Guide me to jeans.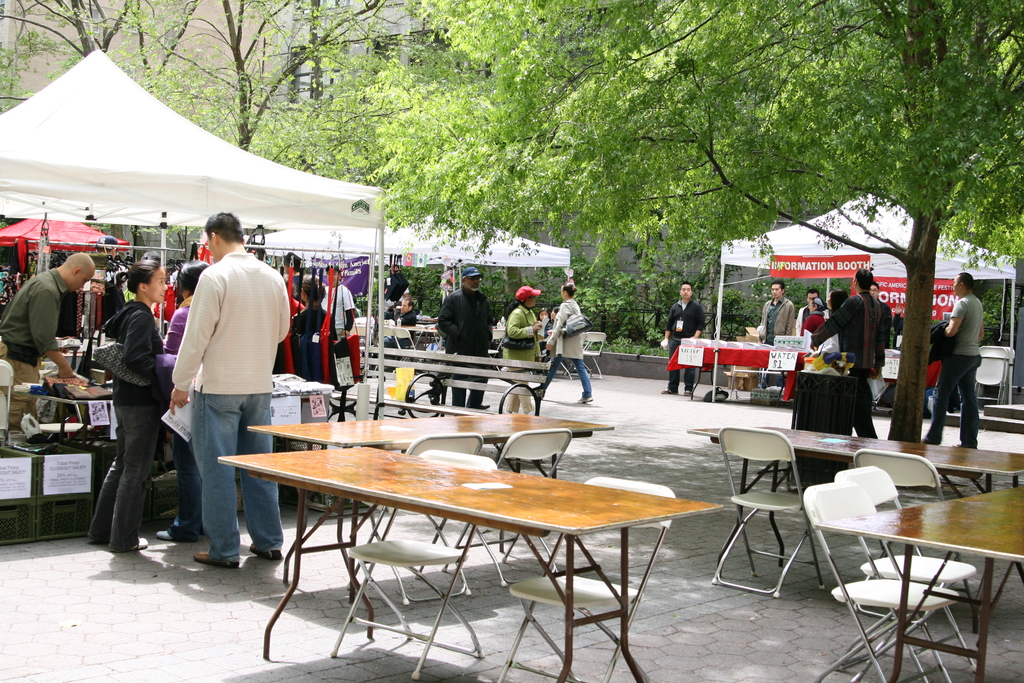
Guidance: [86,404,157,555].
